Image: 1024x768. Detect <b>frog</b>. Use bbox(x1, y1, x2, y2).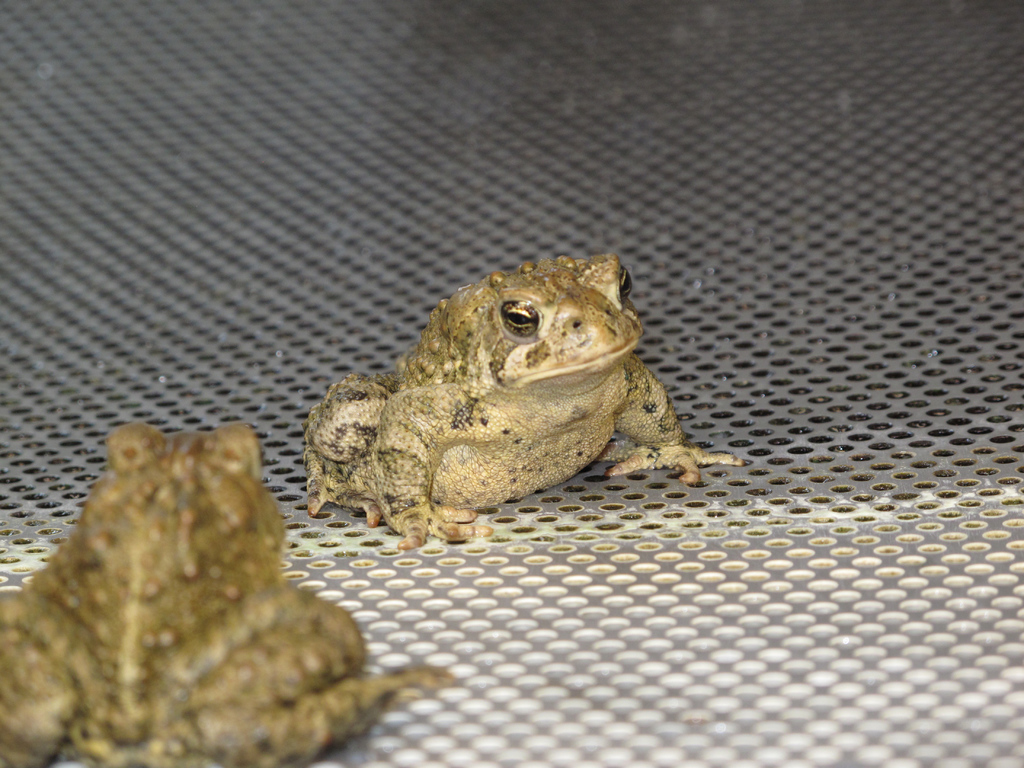
bbox(304, 252, 751, 551).
